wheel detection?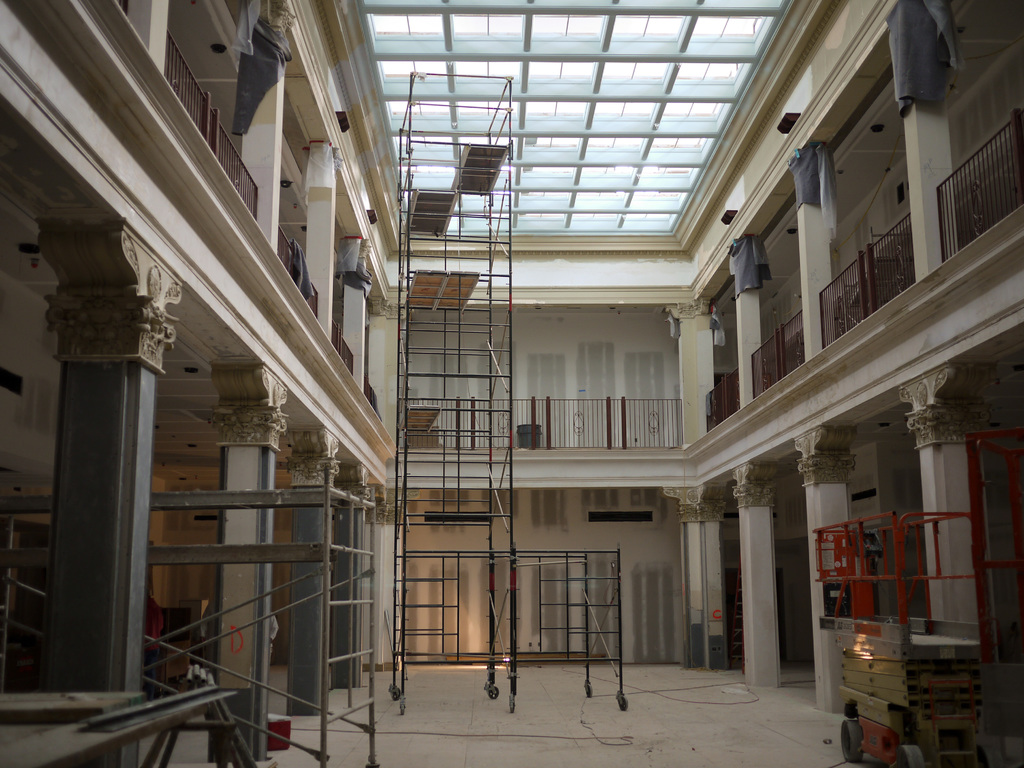
897 745 927 767
